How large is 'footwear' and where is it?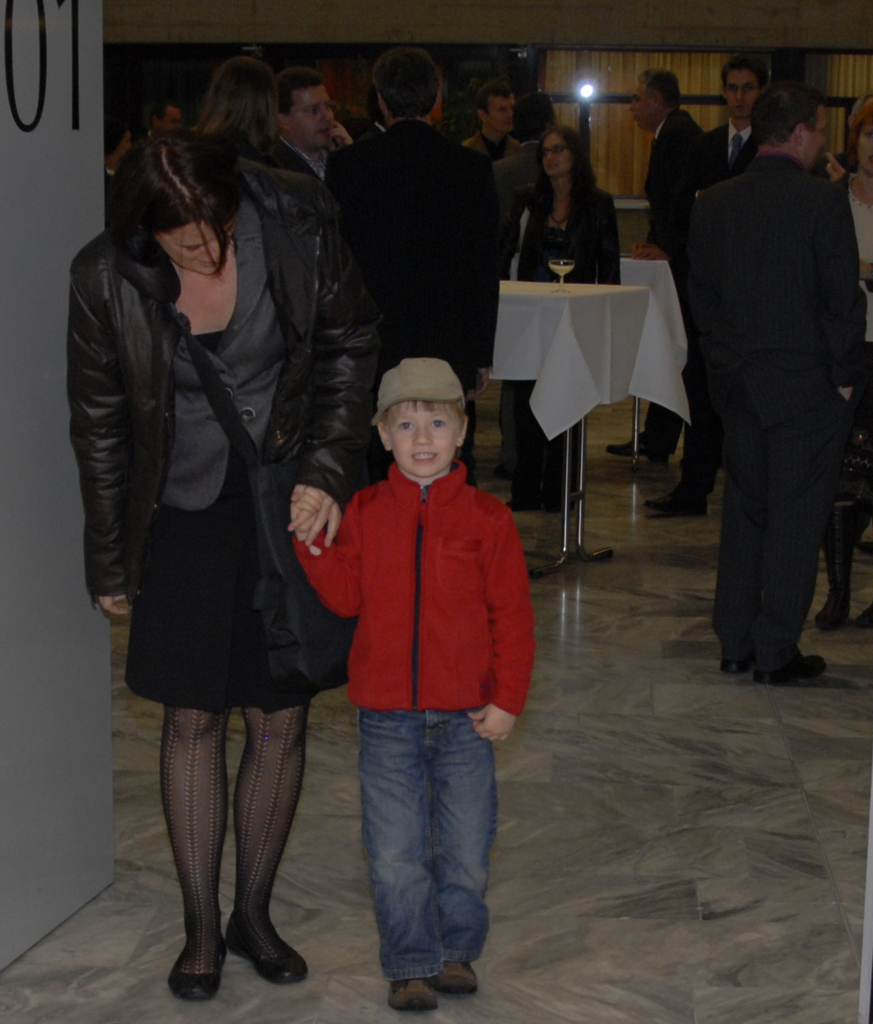
Bounding box: 429, 963, 489, 994.
